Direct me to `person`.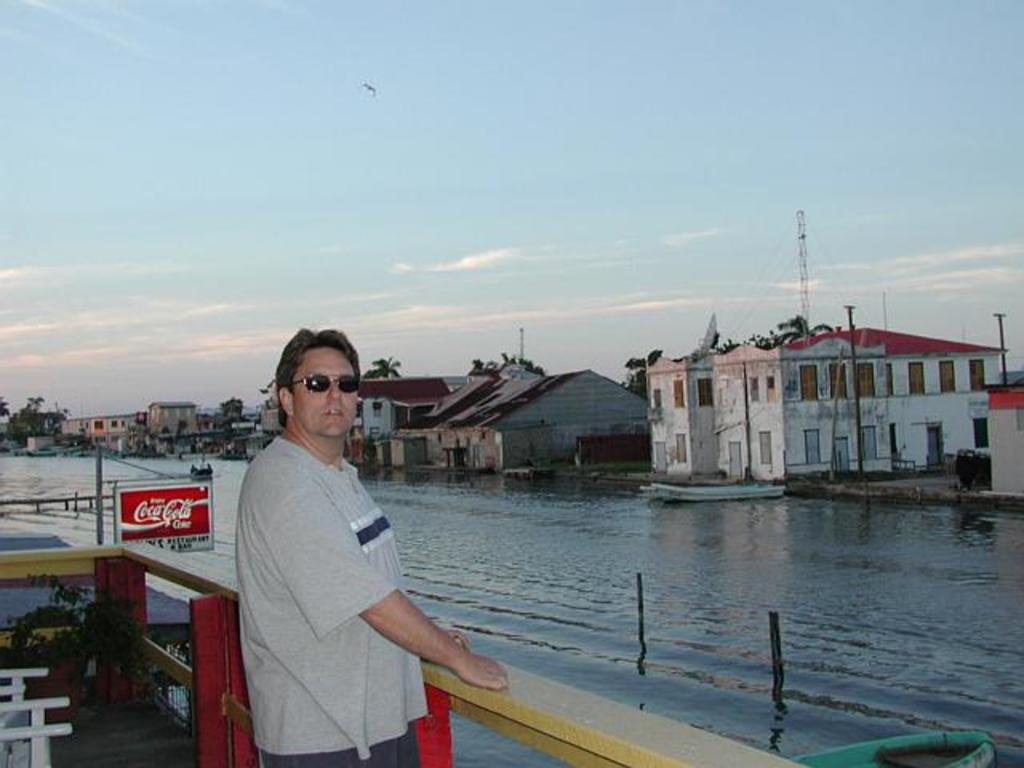
Direction: 227,323,483,766.
